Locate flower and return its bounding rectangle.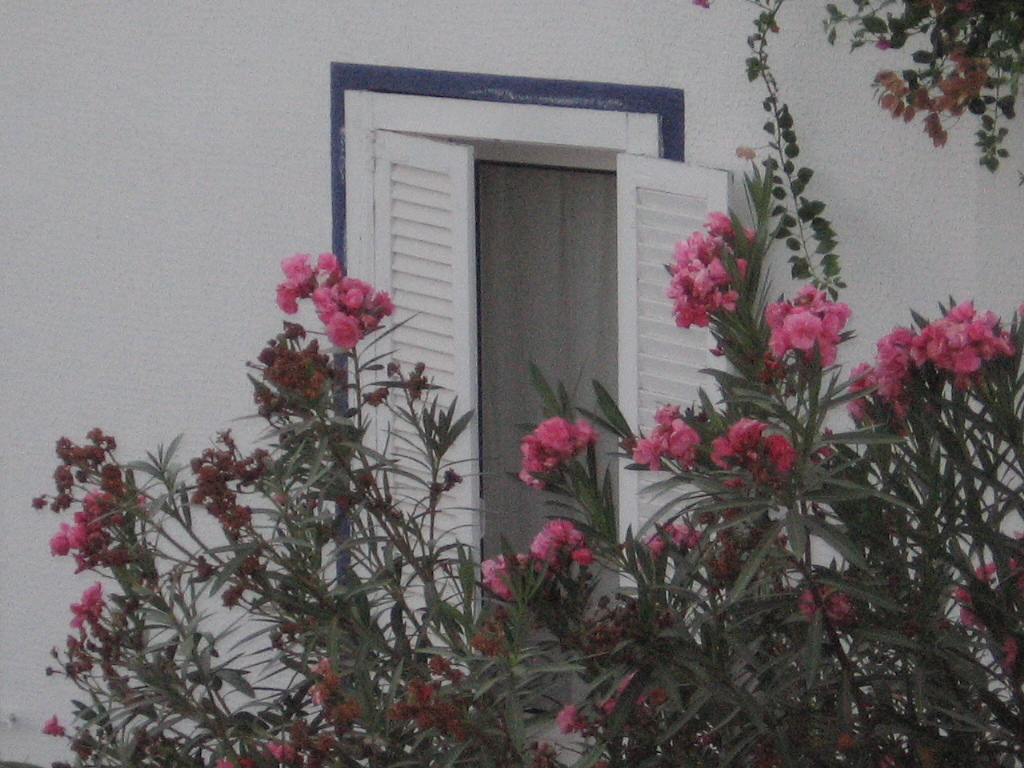
bbox=[697, 414, 786, 484].
